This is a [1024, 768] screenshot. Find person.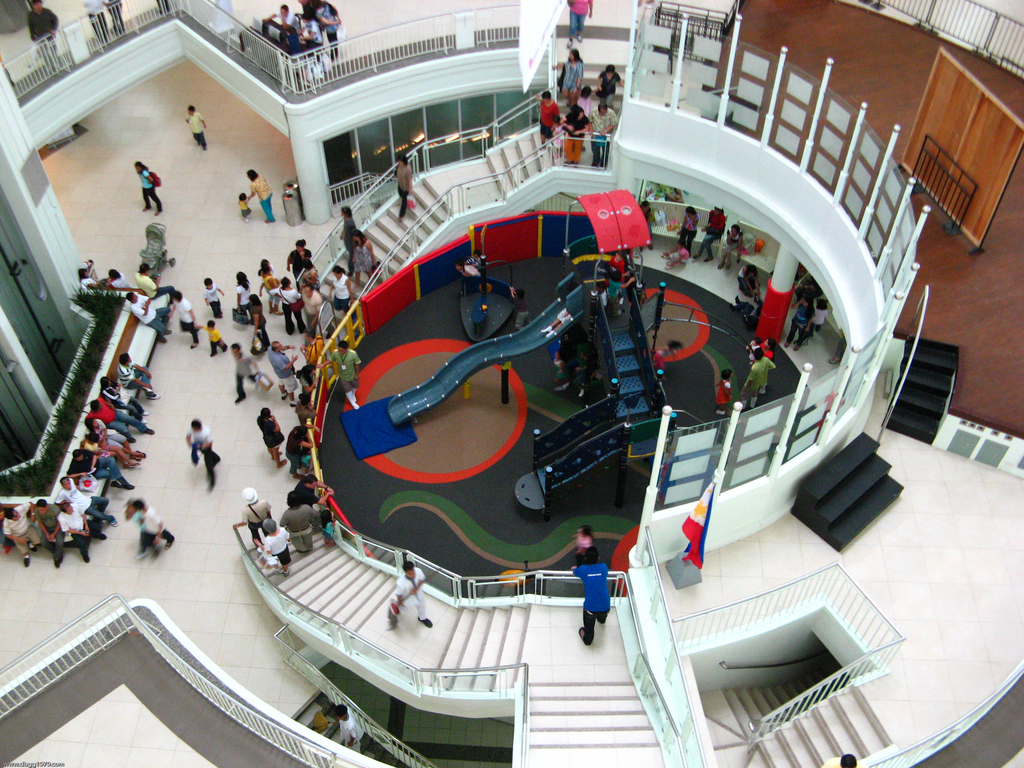
Bounding box: bbox(103, 376, 150, 425).
